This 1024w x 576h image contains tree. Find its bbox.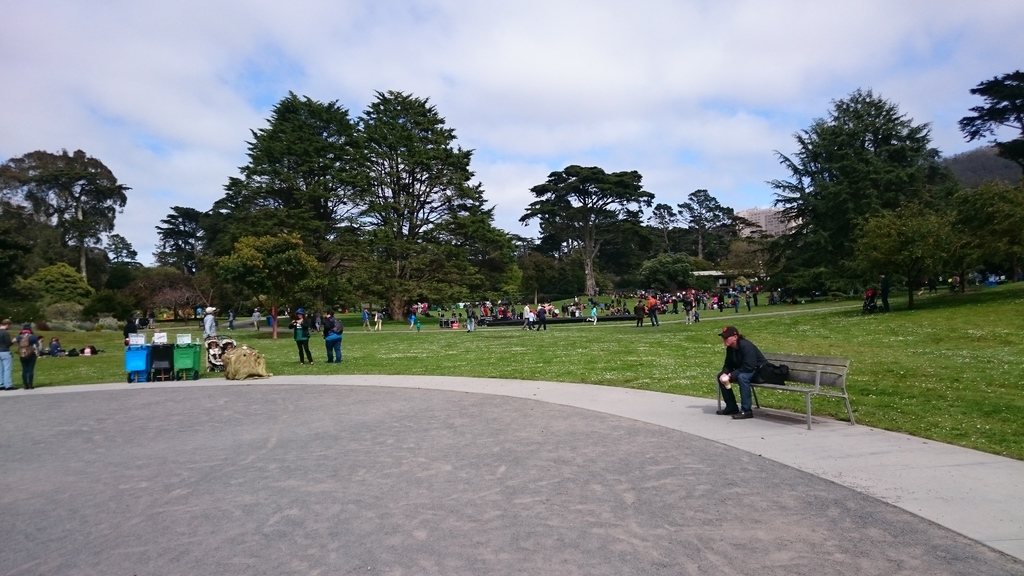
bbox=(635, 251, 719, 292).
